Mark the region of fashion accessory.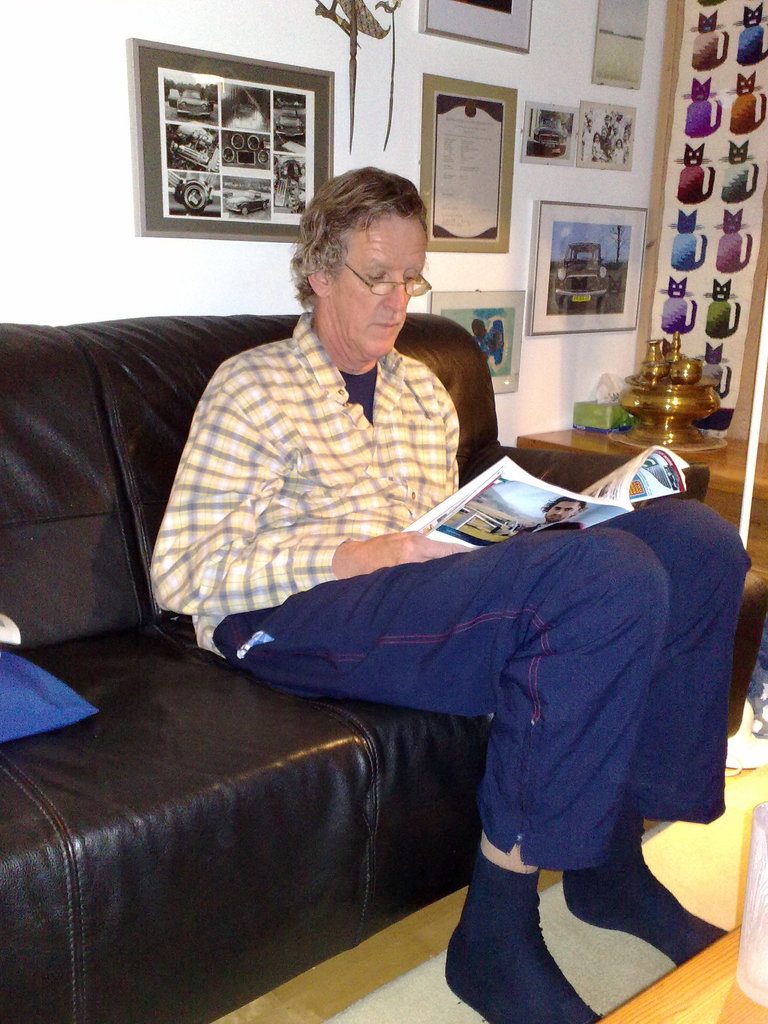
Region: <bbox>331, 243, 434, 299</bbox>.
